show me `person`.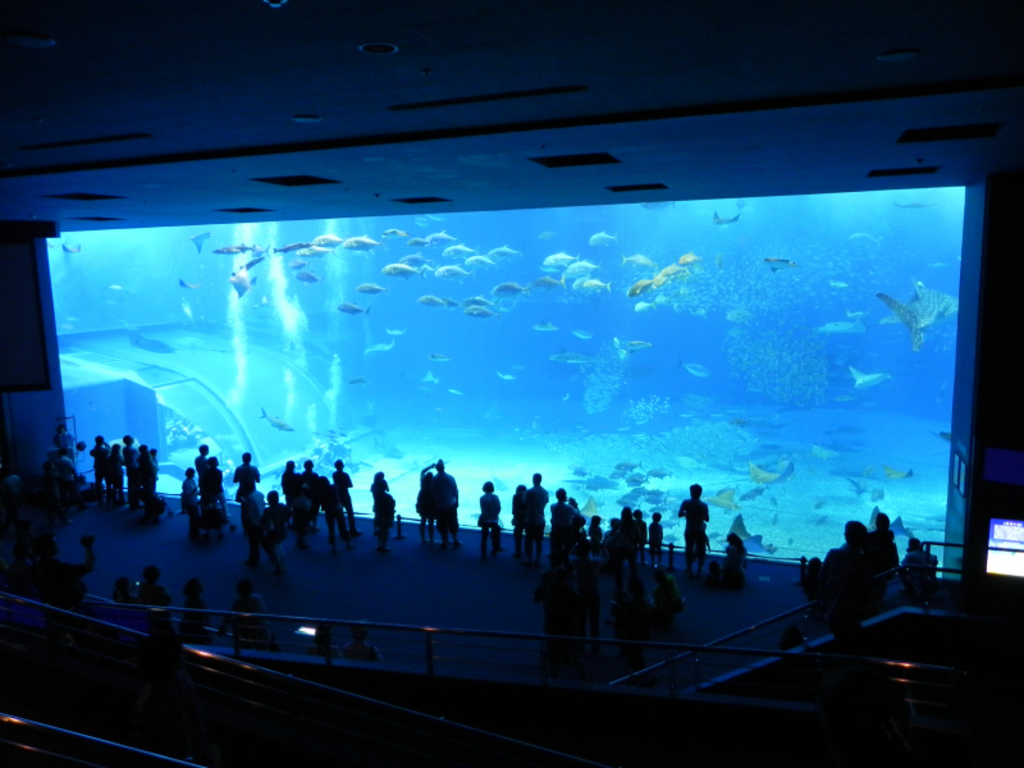
`person` is here: (335, 461, 357, 532).
